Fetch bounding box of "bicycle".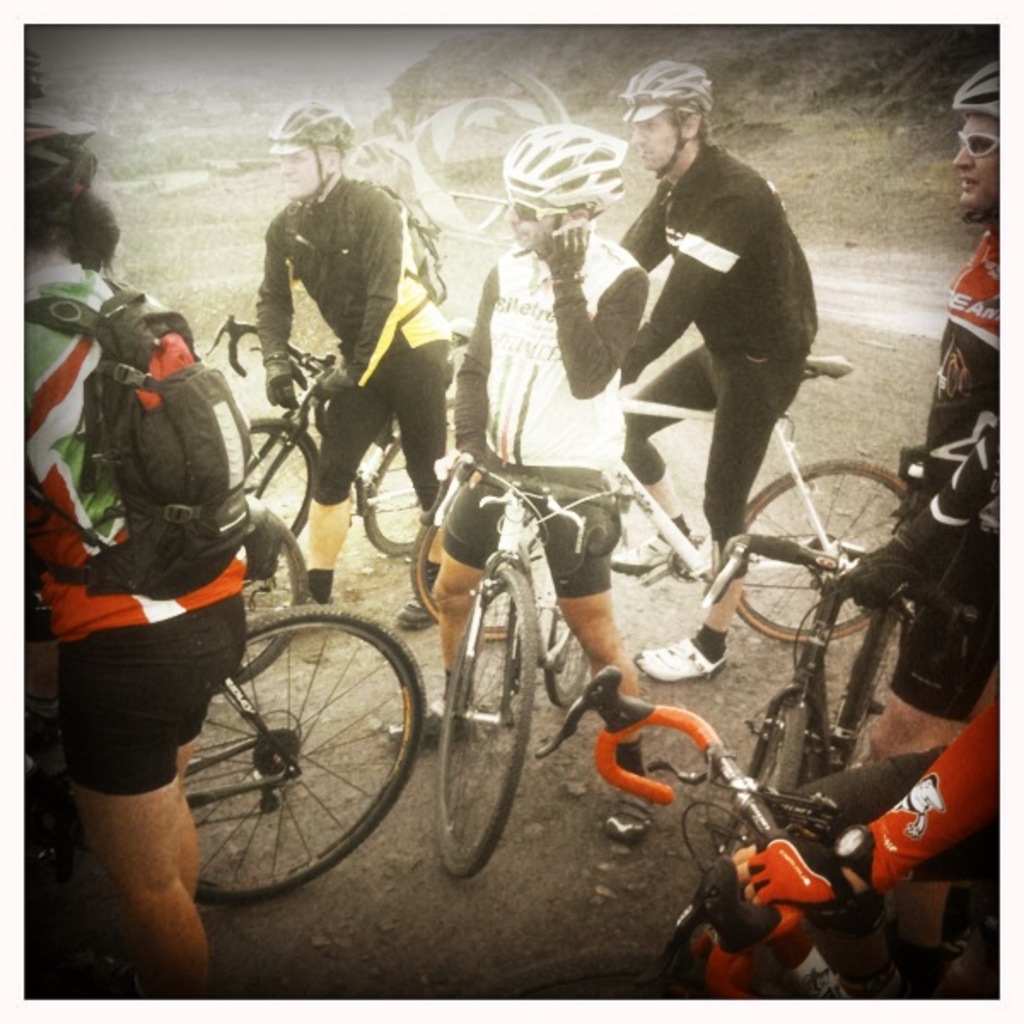
Bbox: [left=698, top=534, right=920, bottom=879].
